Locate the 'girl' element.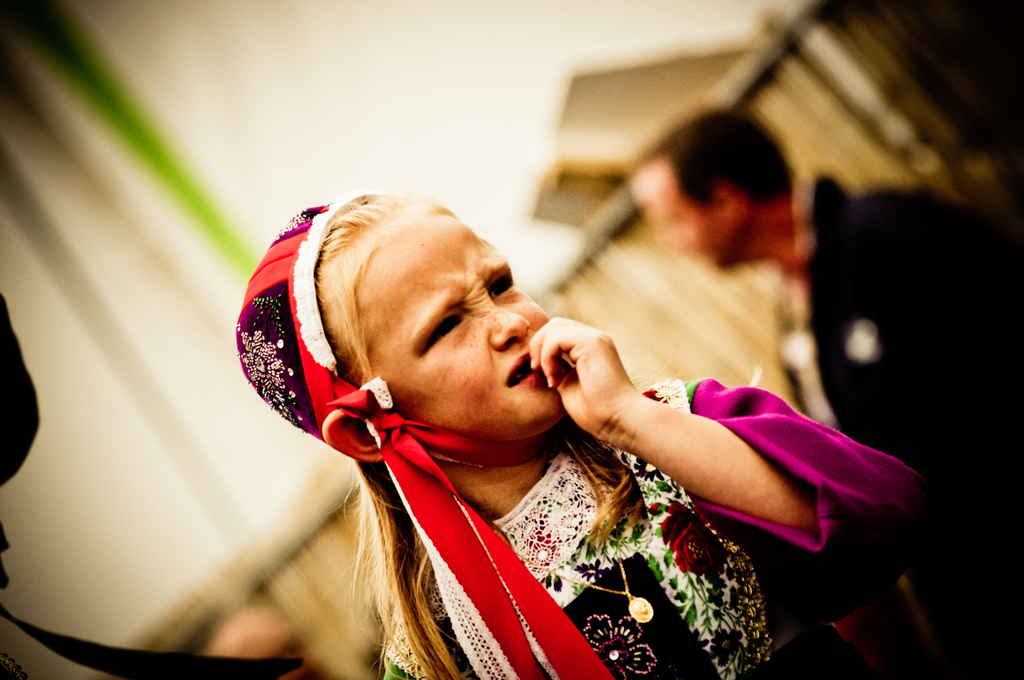
Element bbox: locate(236, 188, 924, 674).
